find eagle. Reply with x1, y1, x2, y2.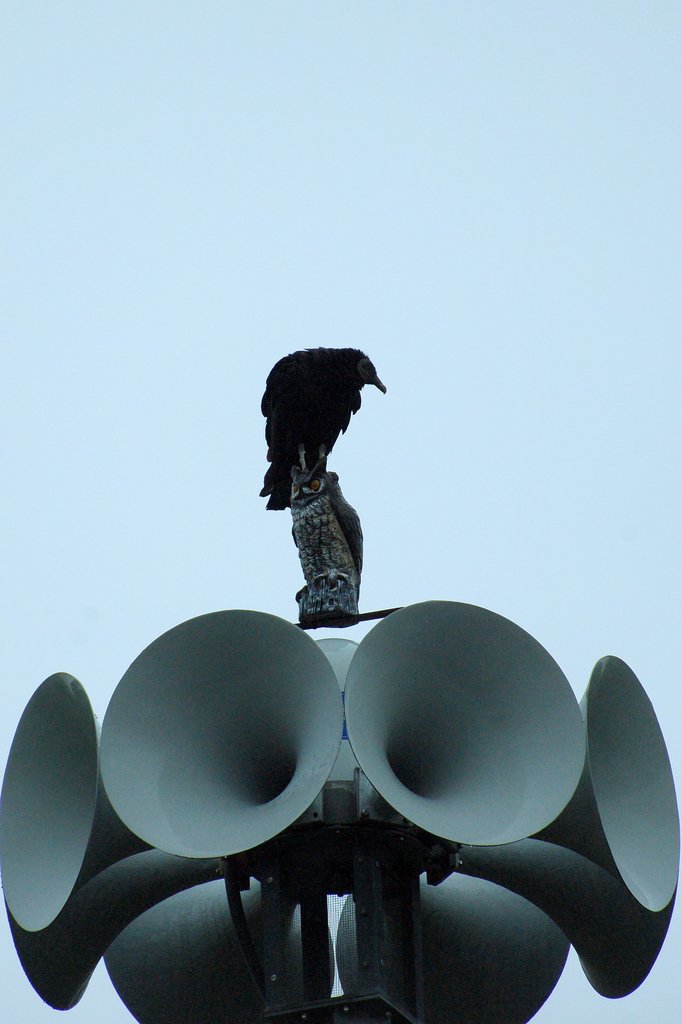
259, 348, 391, 515.
